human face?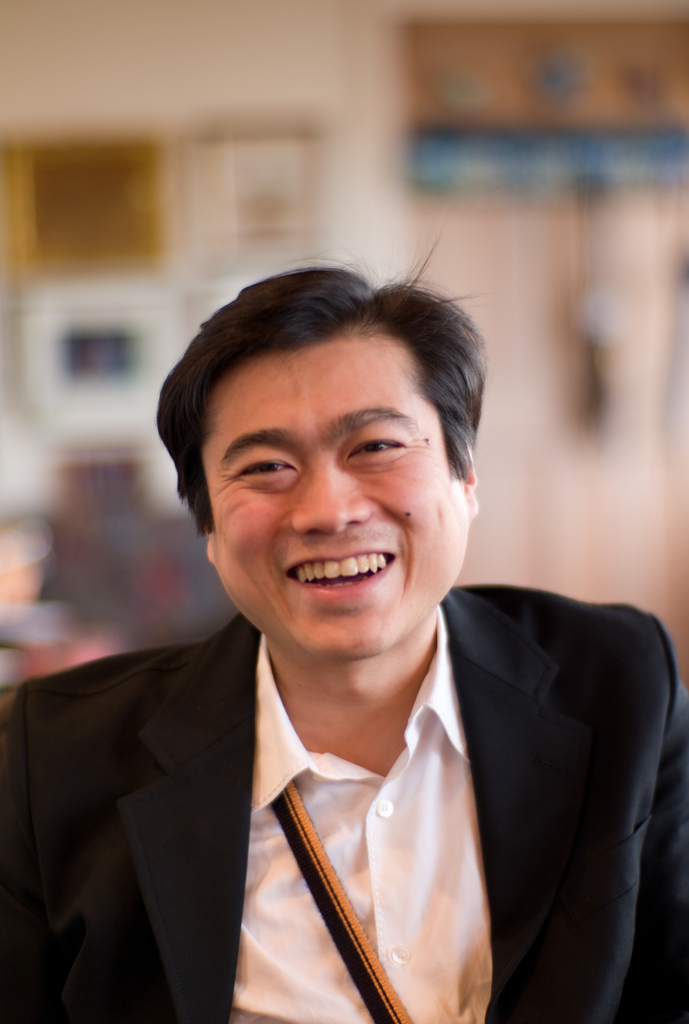
[left=213, top=339, right=466, bottom=645]
